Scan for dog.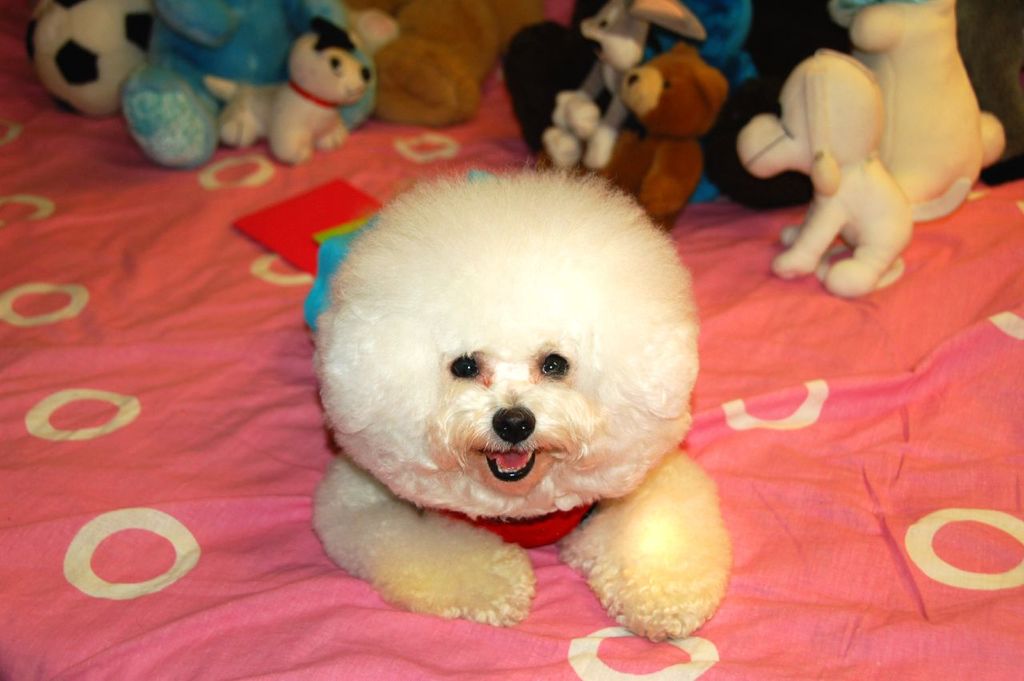
Scan result: select_region(737, 50, 974, 290).
